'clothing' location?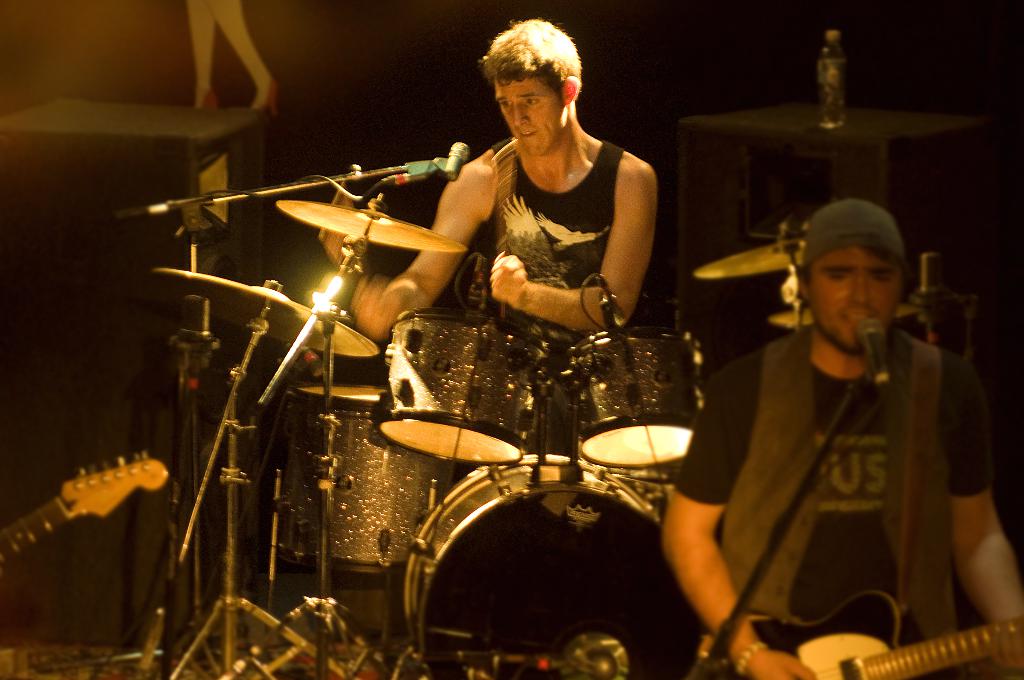
[663, 319, 1007, 679]
